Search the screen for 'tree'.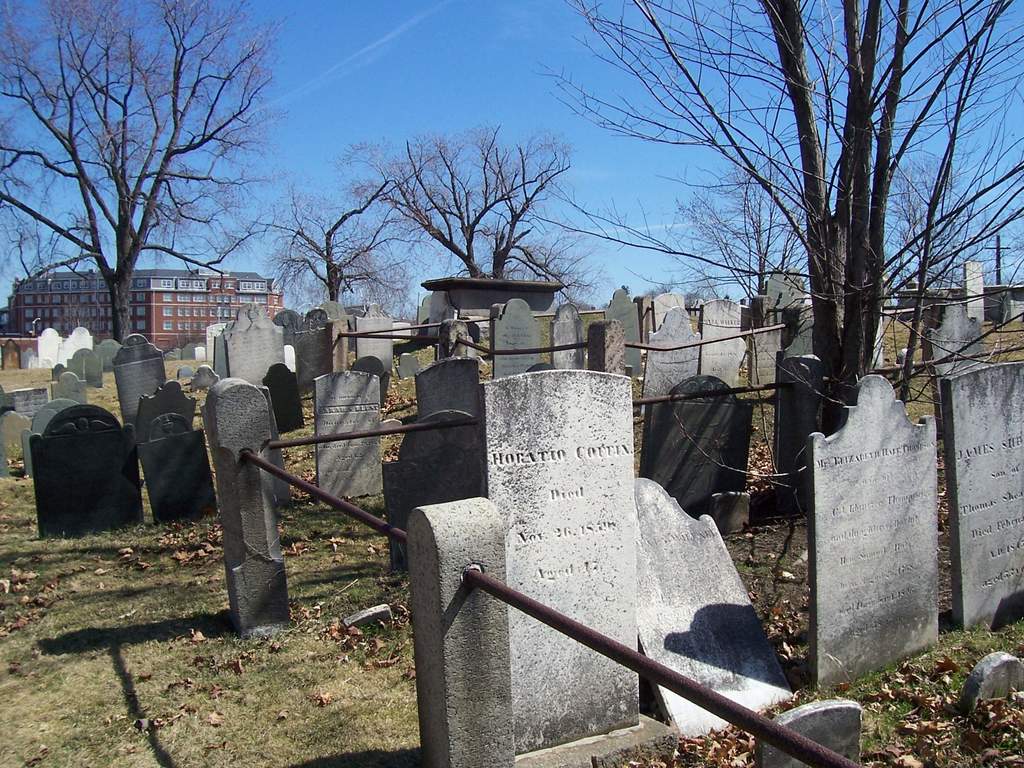
Found at bbox=(257, 178, 422, 371).
